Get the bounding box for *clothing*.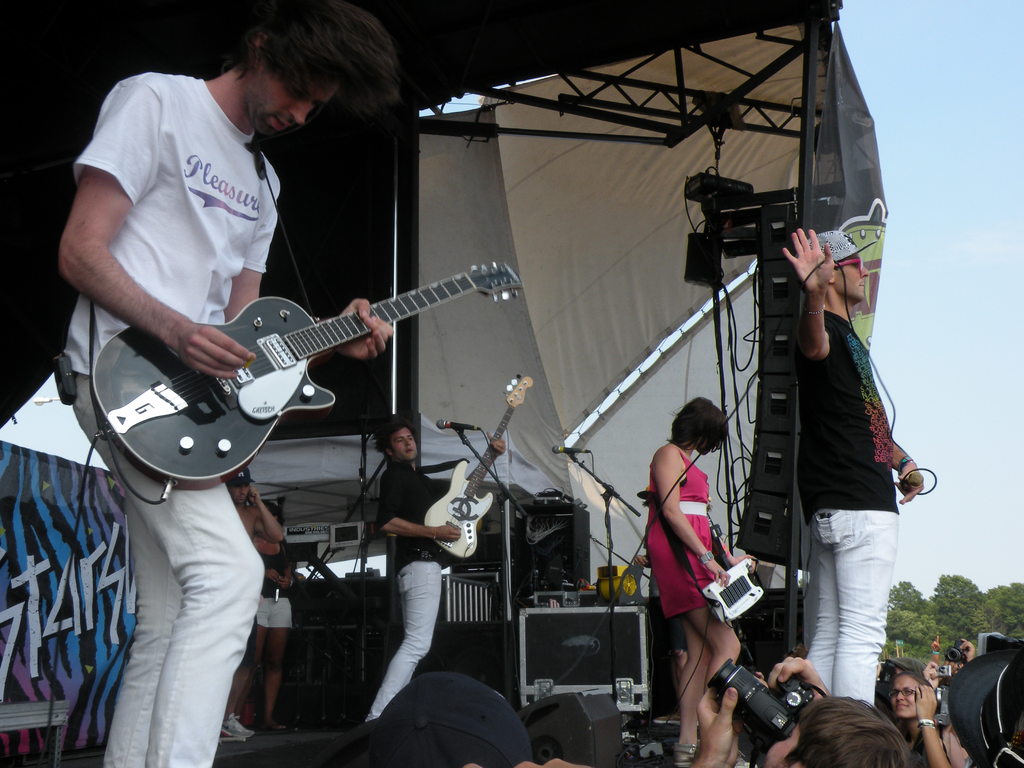
detection(364, 463, 445, 726).
